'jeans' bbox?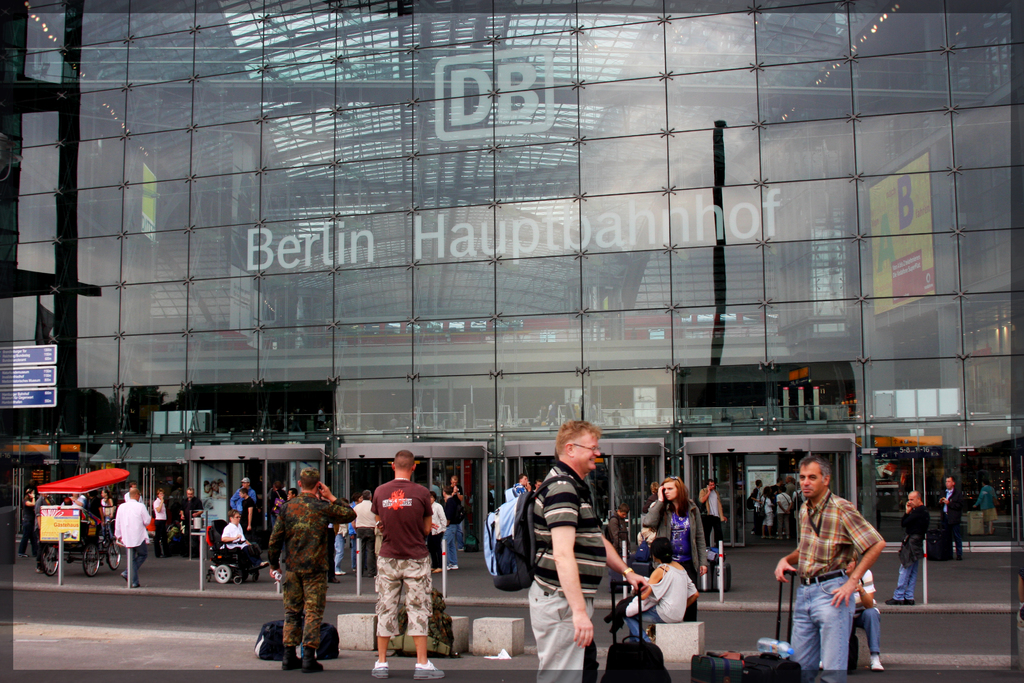
<region>124, 538, 148, 579</region>
